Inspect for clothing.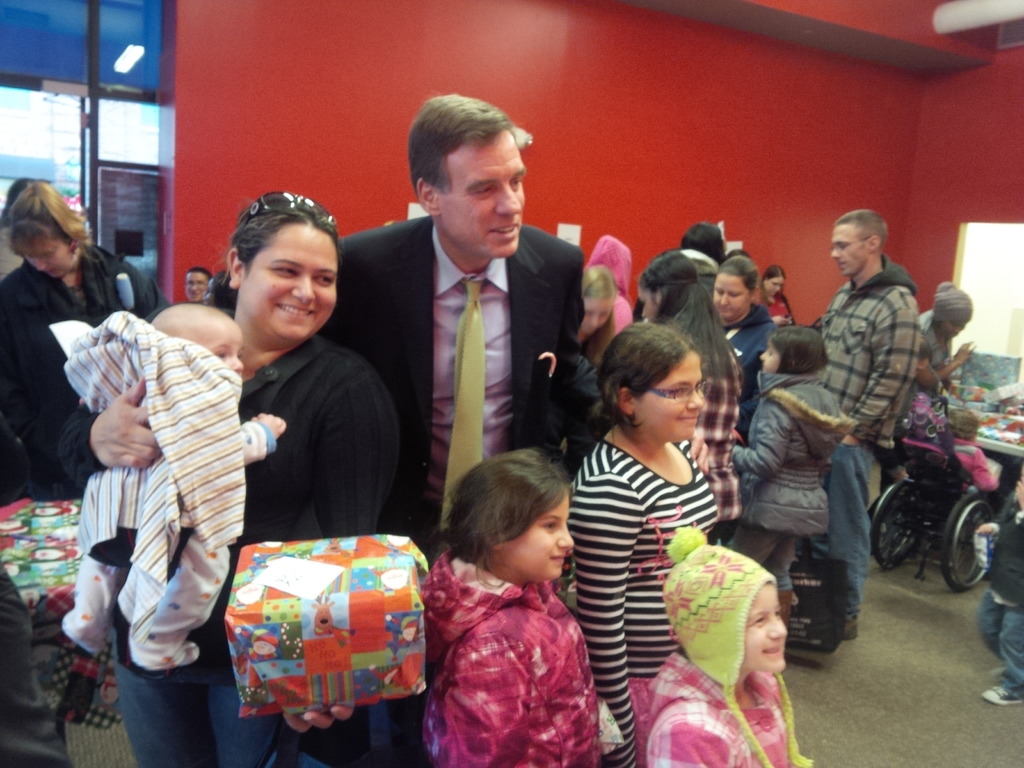
Inspection: (x1=0, y1=259, x2=152, y2=514).
